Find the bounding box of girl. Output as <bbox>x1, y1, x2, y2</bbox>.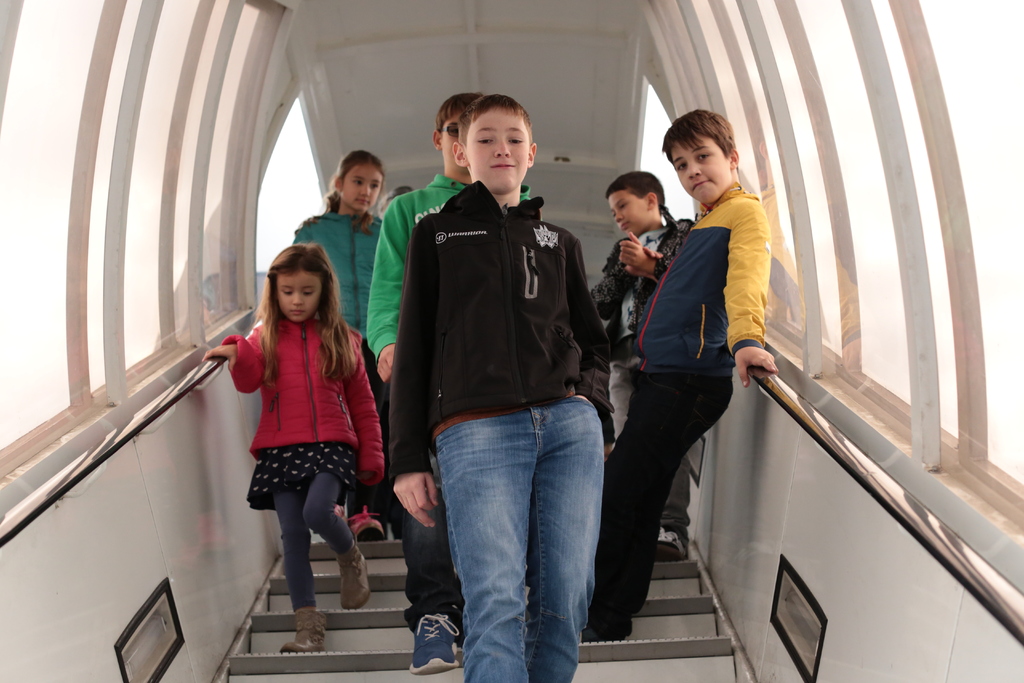
<bbox>287, 147, 378, 327</bbox>.
